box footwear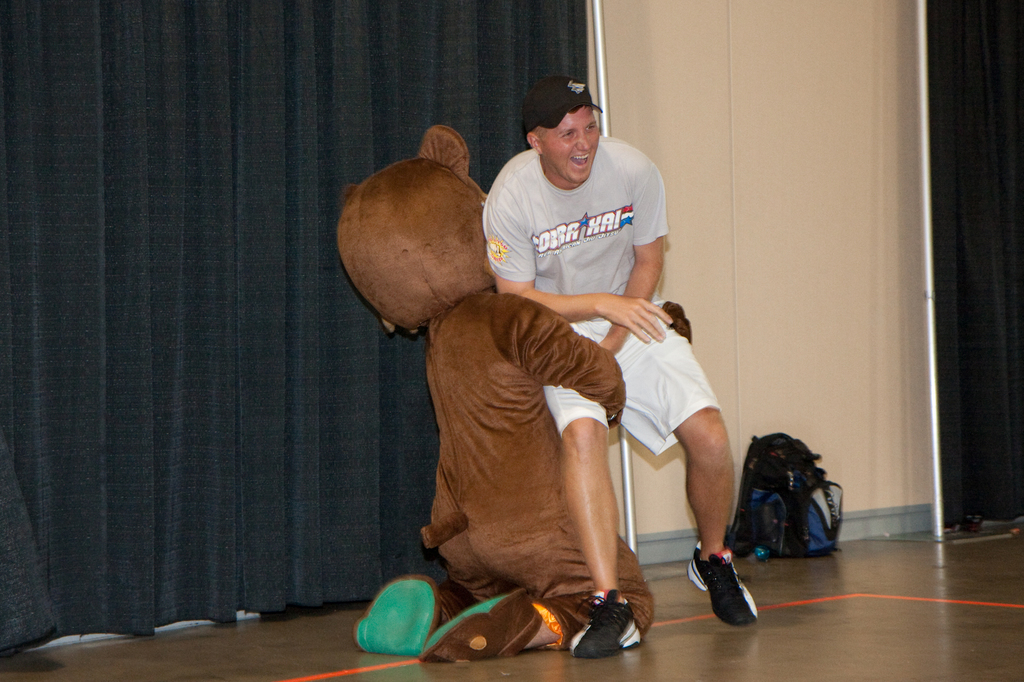
x1=571, y1=591, x2=644, y2=660
